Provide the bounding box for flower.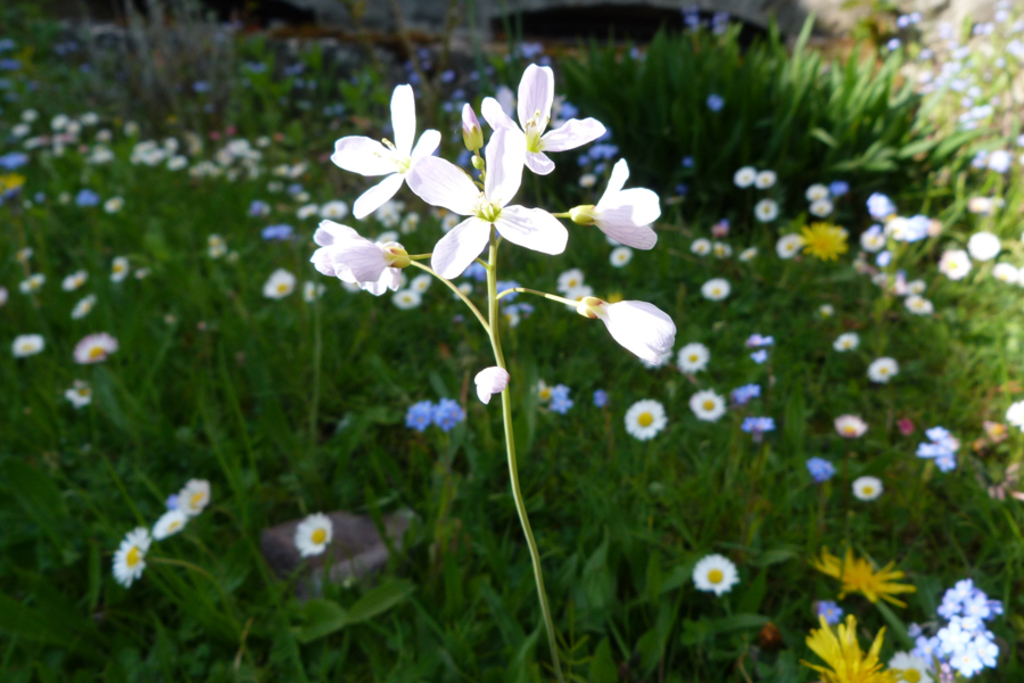
[left=308, top=211, right=416, bottom=294].
